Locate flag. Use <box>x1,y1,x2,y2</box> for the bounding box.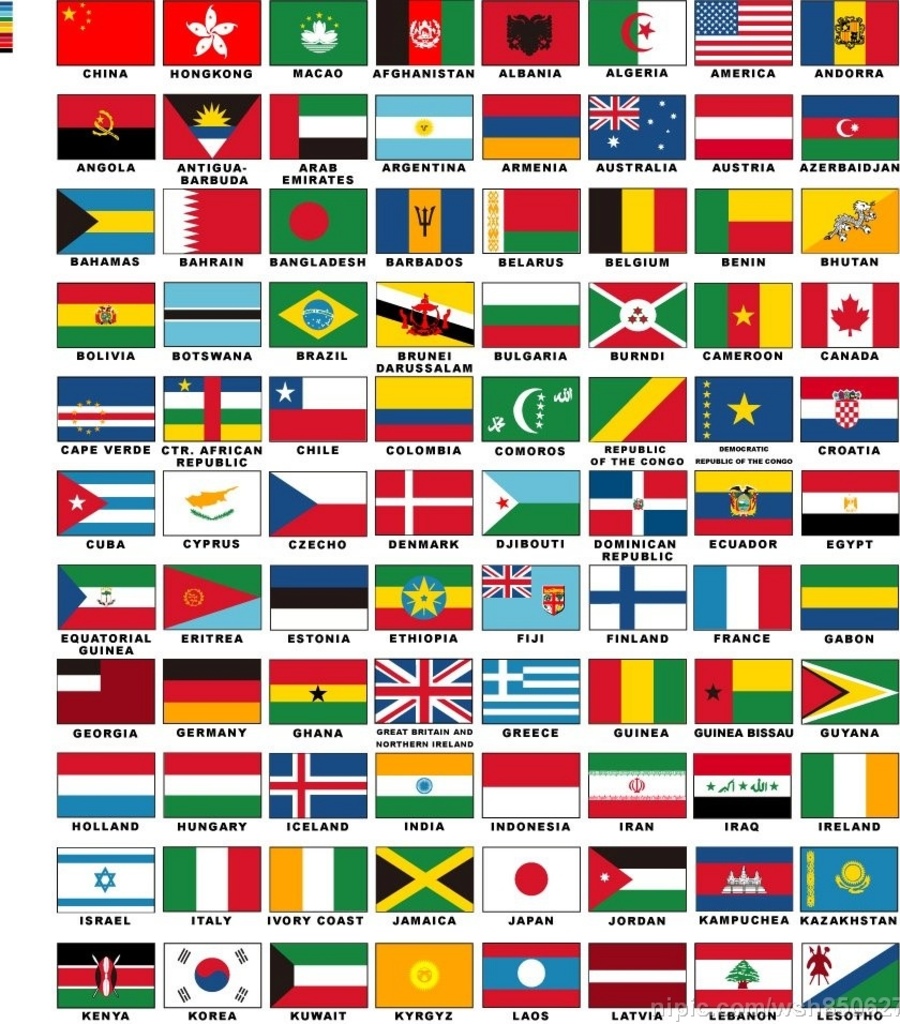
<box>267,944,370,1013</box>.
